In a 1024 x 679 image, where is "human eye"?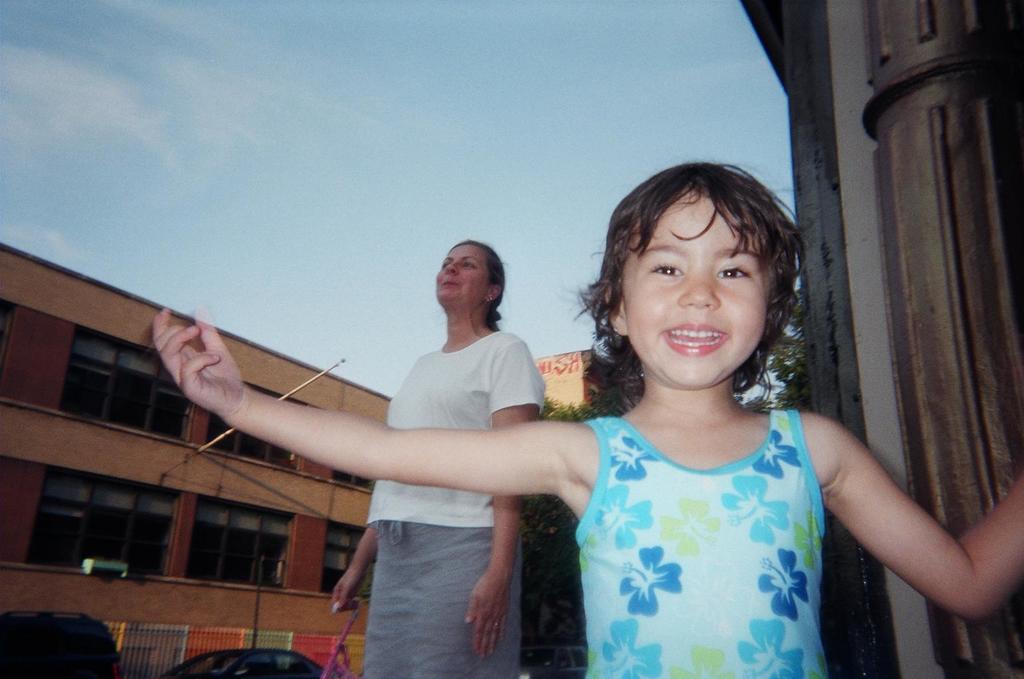
BBox(464, 262, 476, 271).
